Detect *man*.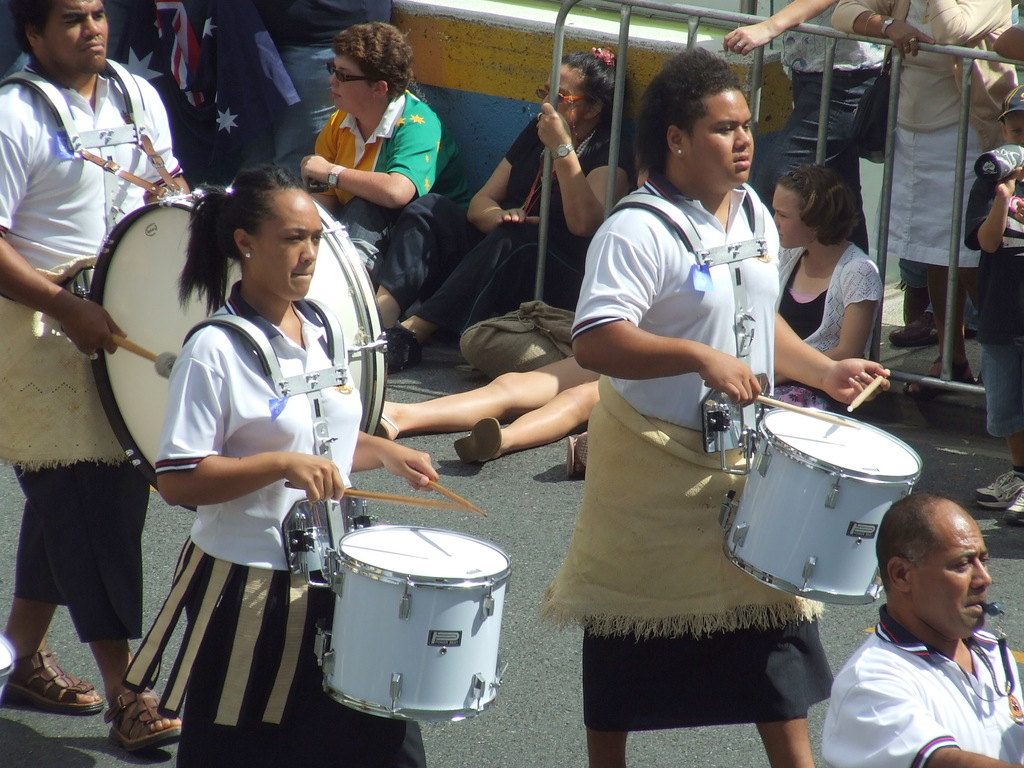
Detected at <box>803,495,1023,767</box>.
